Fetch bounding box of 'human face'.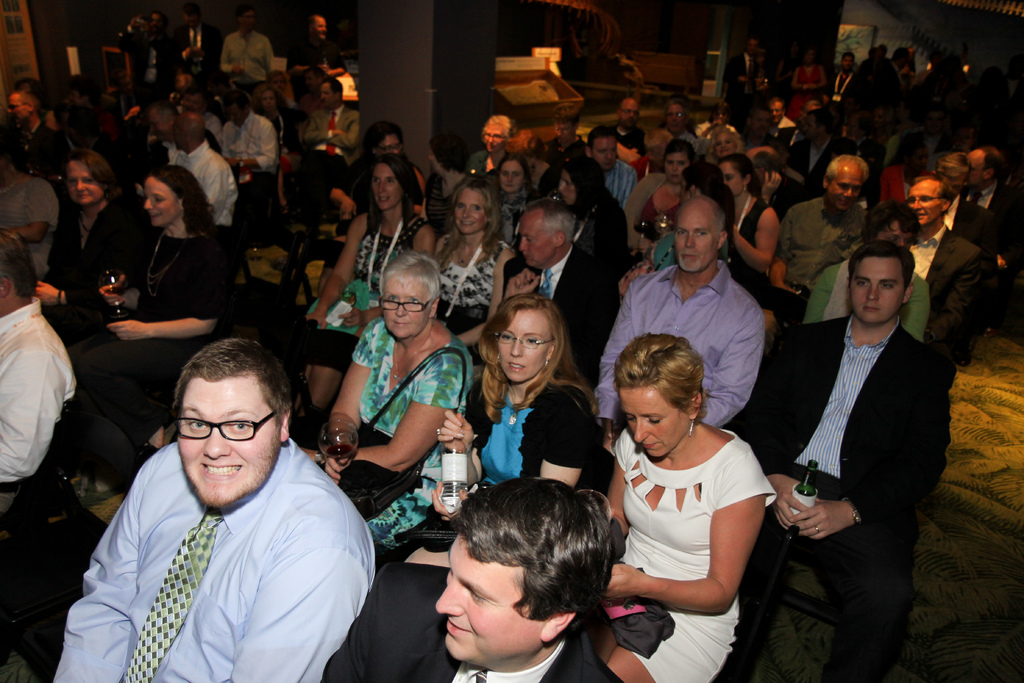
Bbox: box=[145, 176, 179, 226].
